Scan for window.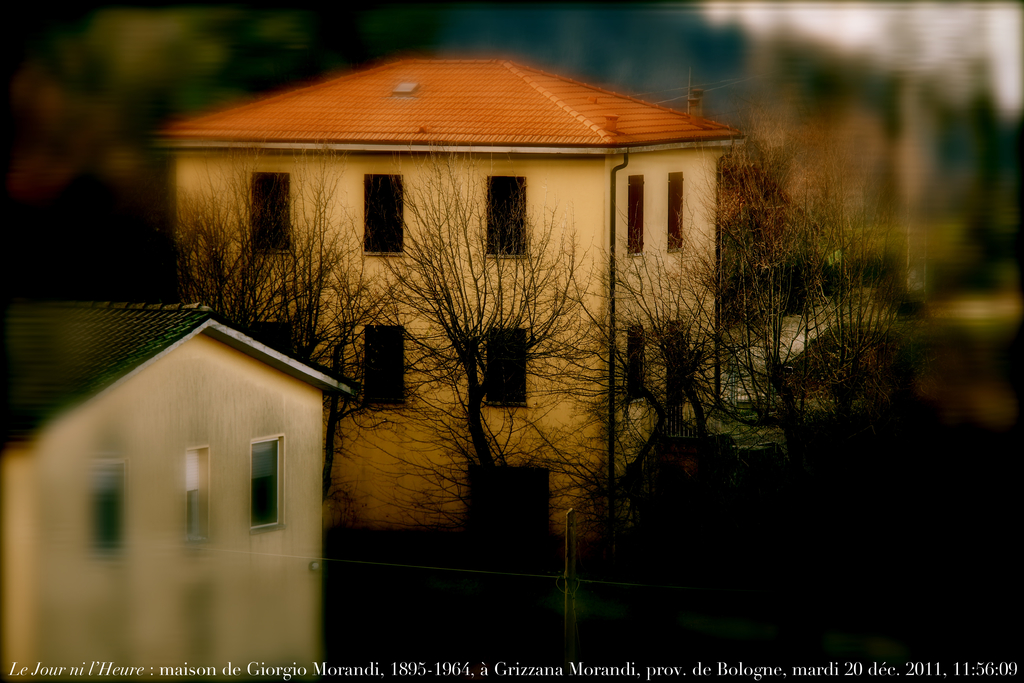
Scan result: box(618, 174, 648, 265).
